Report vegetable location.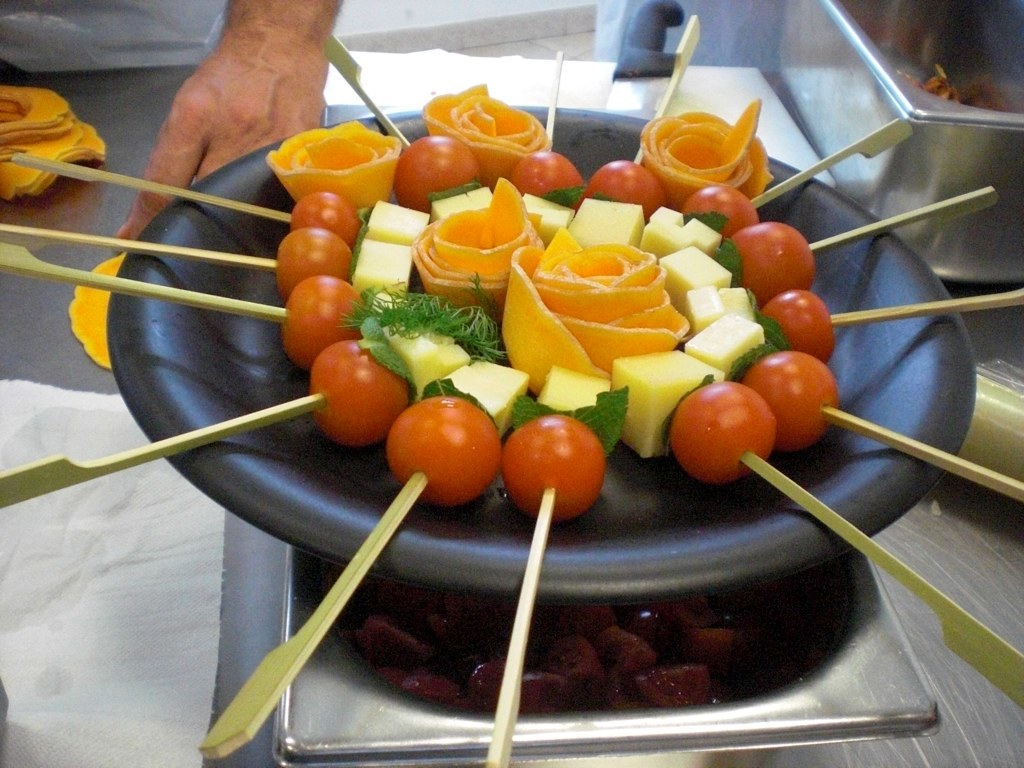
Report: detection(668, 382, 775, 482).
